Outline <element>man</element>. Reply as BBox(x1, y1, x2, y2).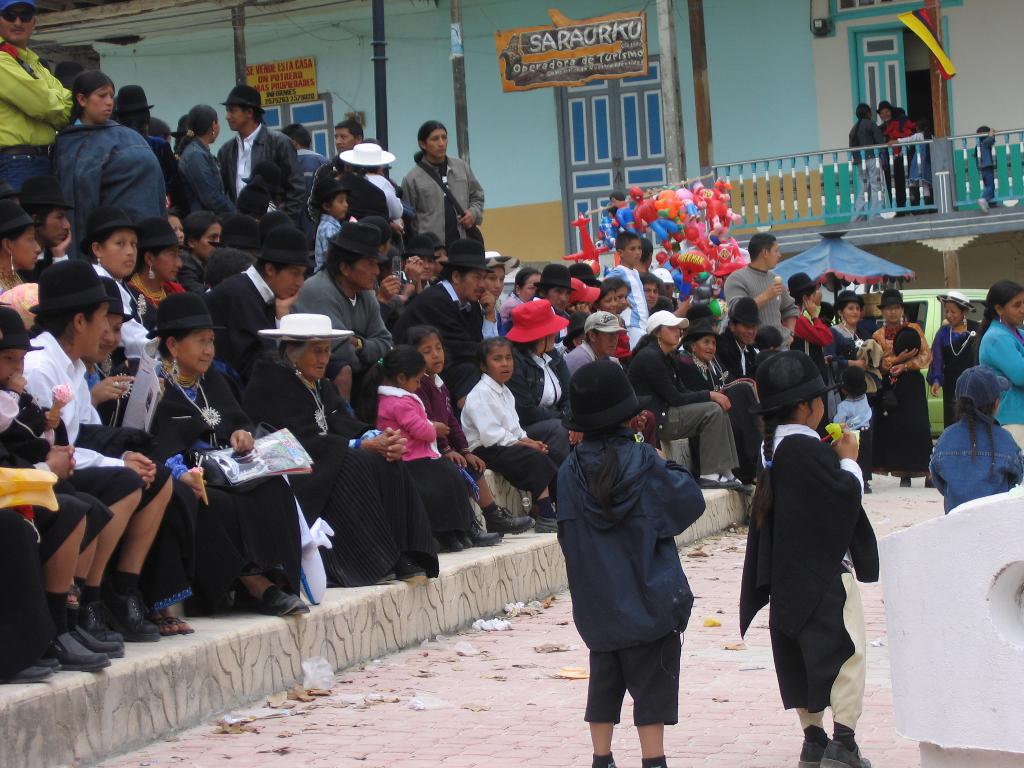
BBox(284, 120, 324, 184).
